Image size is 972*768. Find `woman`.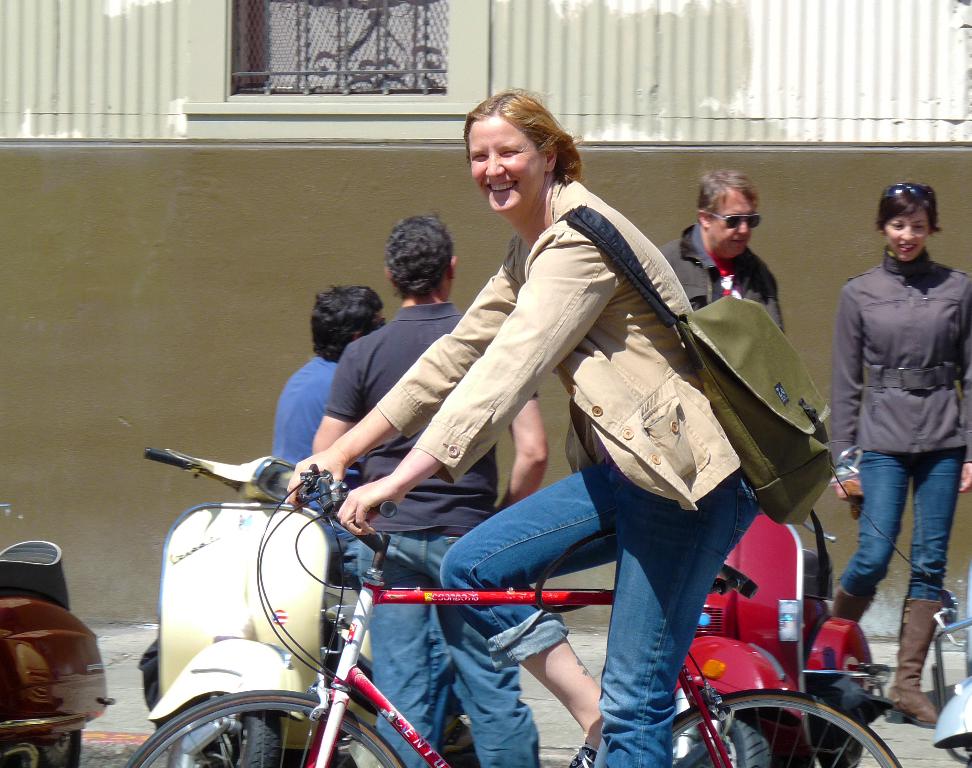
pyautogui.locateOnScreen(397, 105, 794, 764).
